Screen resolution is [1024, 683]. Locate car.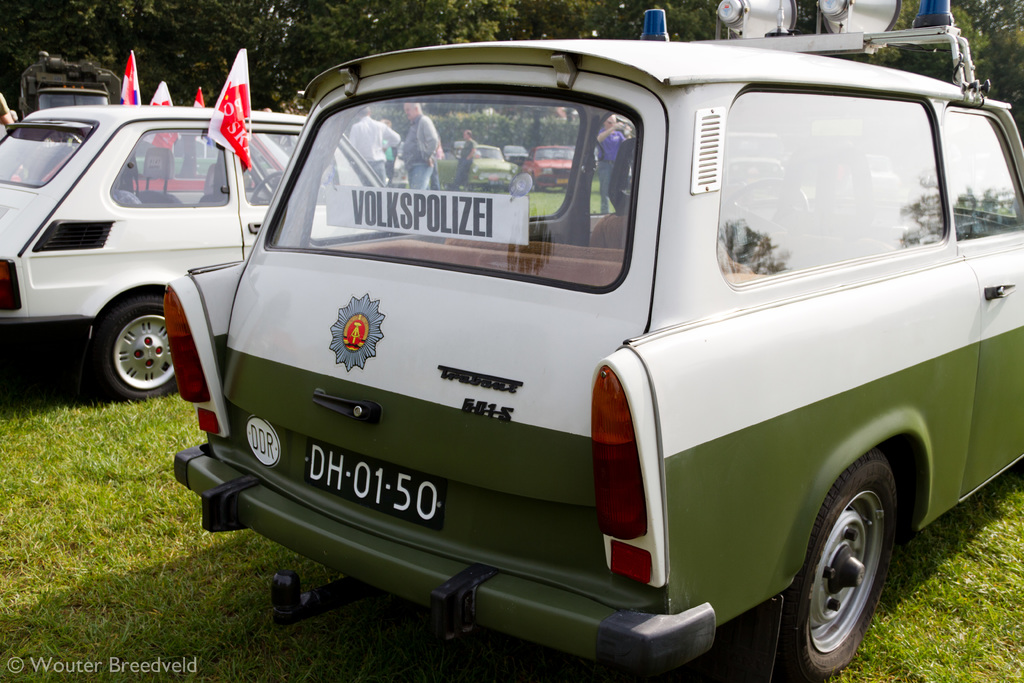
0 100 403 399.
